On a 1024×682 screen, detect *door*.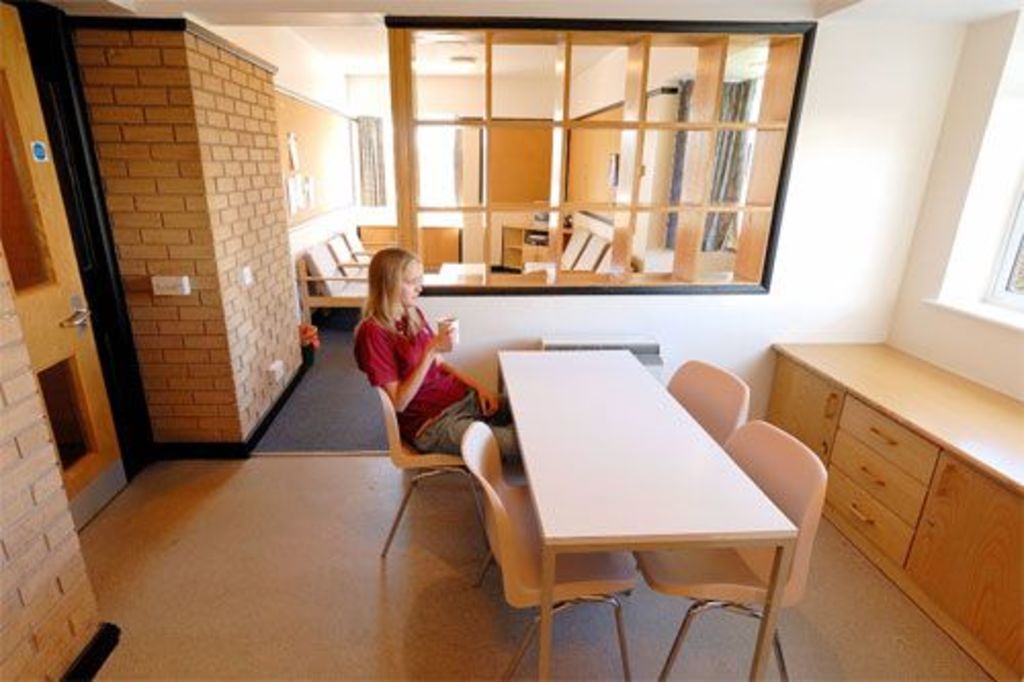
{"left": 0, "top": 6, "right": 123, "bottom": 532}.
